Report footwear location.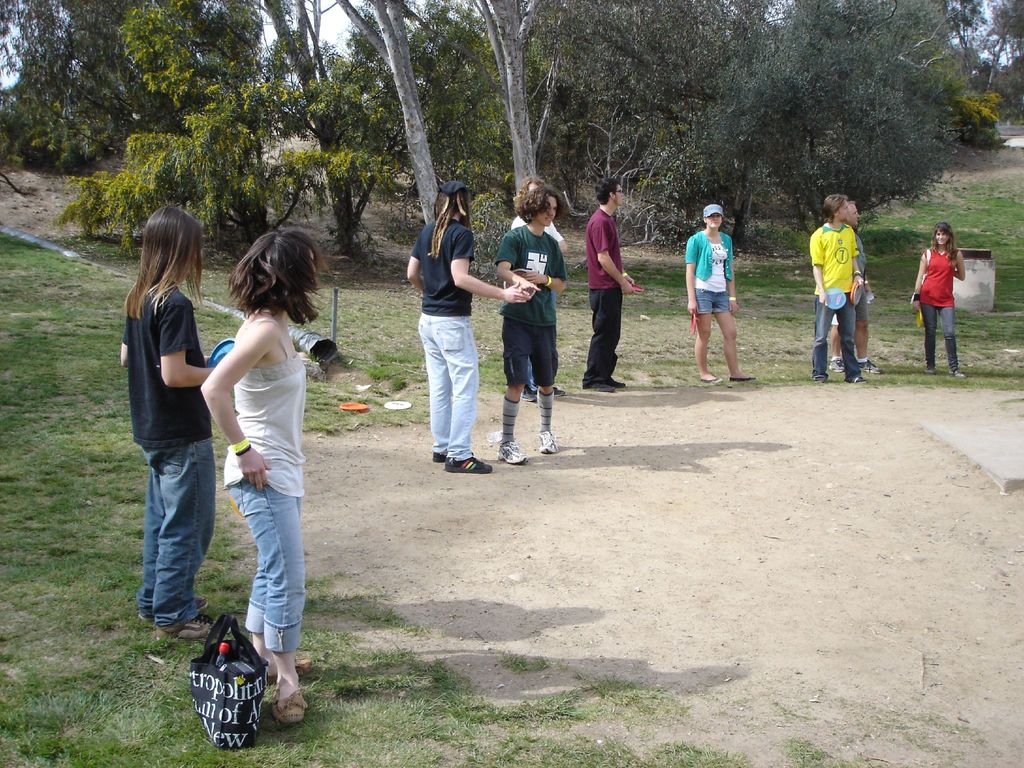
Report: 950:365:965:383.
